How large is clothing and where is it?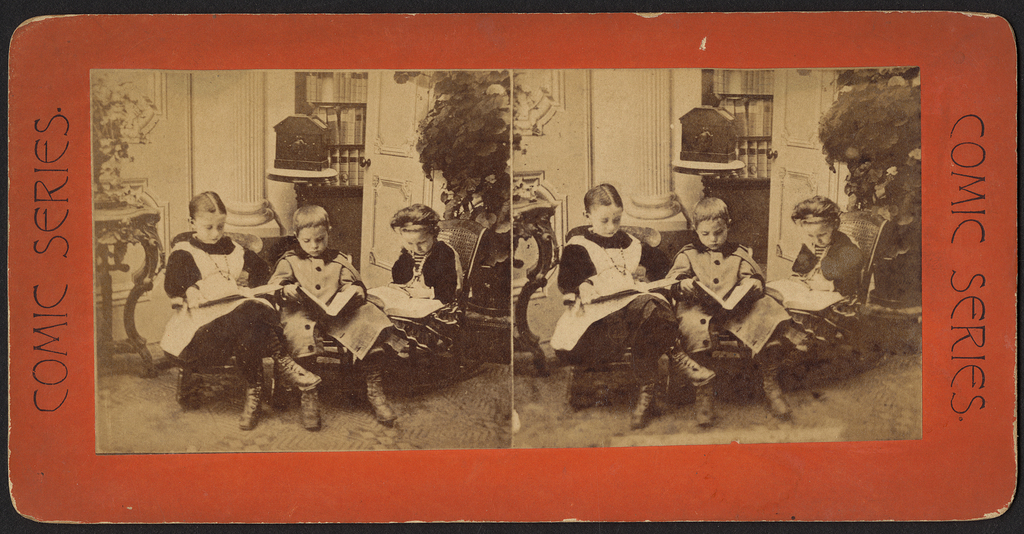
Bounding box: 163, 237, 269, 372.
